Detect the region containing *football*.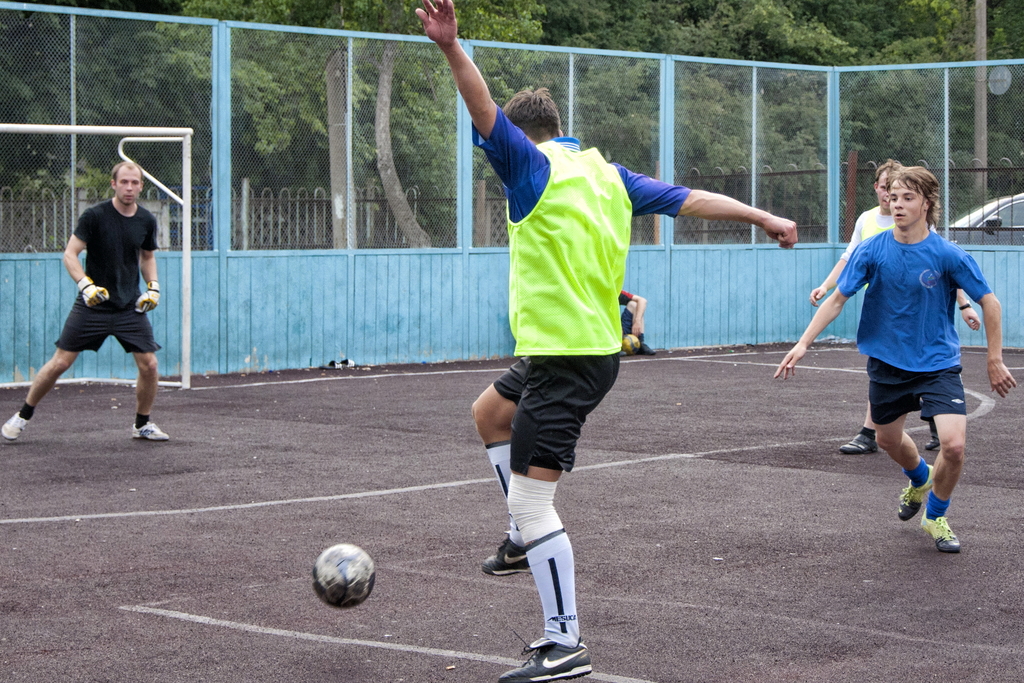
box=[314, 543, 376, 609].
